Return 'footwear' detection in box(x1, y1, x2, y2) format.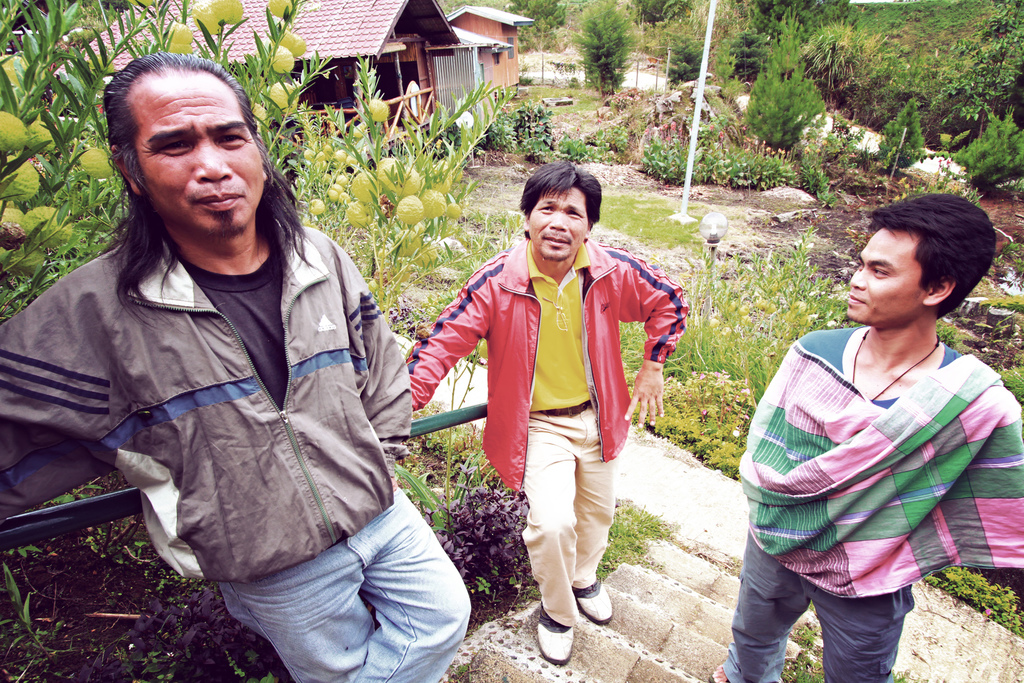
box(572, 575, 614, 626).
